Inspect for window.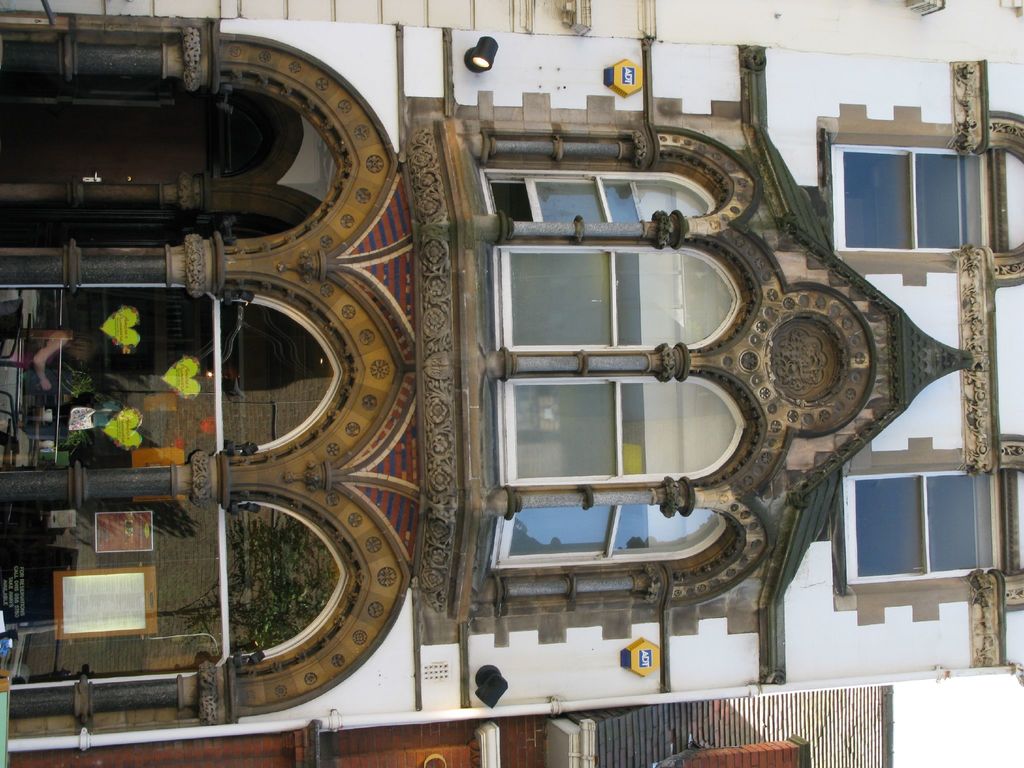
Inspection: [x1=497, y1=244, x2=740, y2=349].
